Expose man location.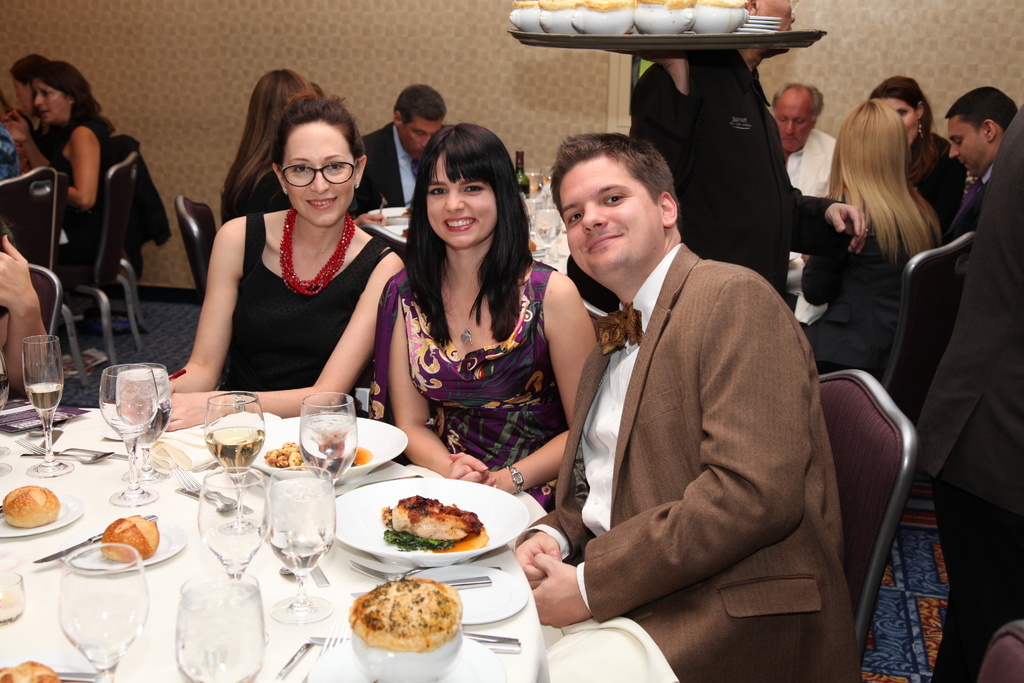
Exposed at [526, 117, 883, 673].
